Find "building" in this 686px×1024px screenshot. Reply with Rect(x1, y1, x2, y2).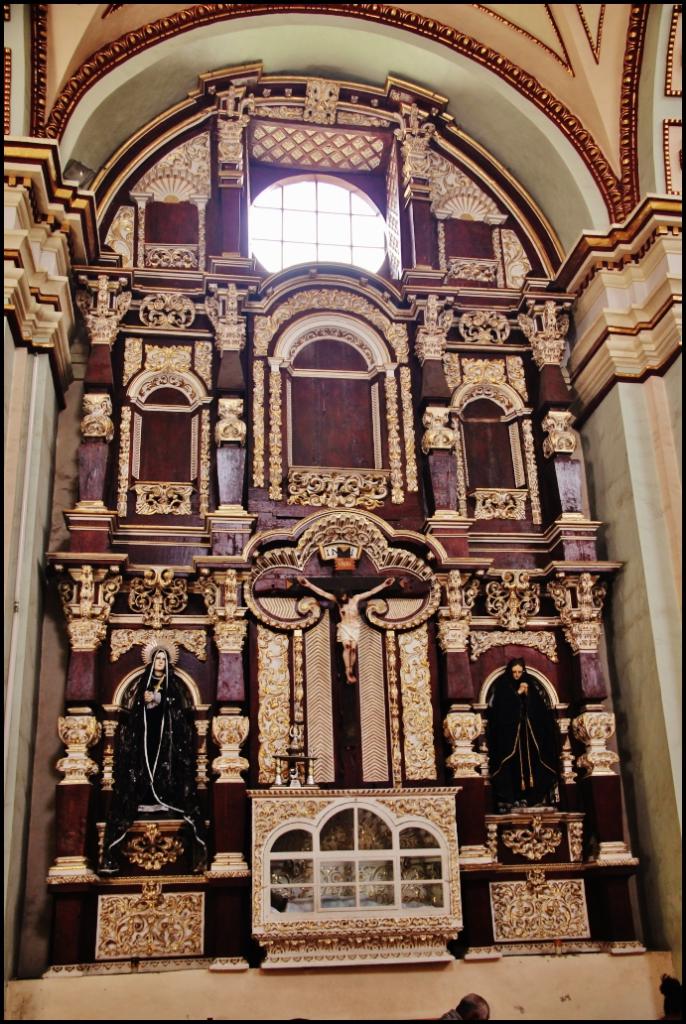
Rect(0, 0, 685, 1023).
